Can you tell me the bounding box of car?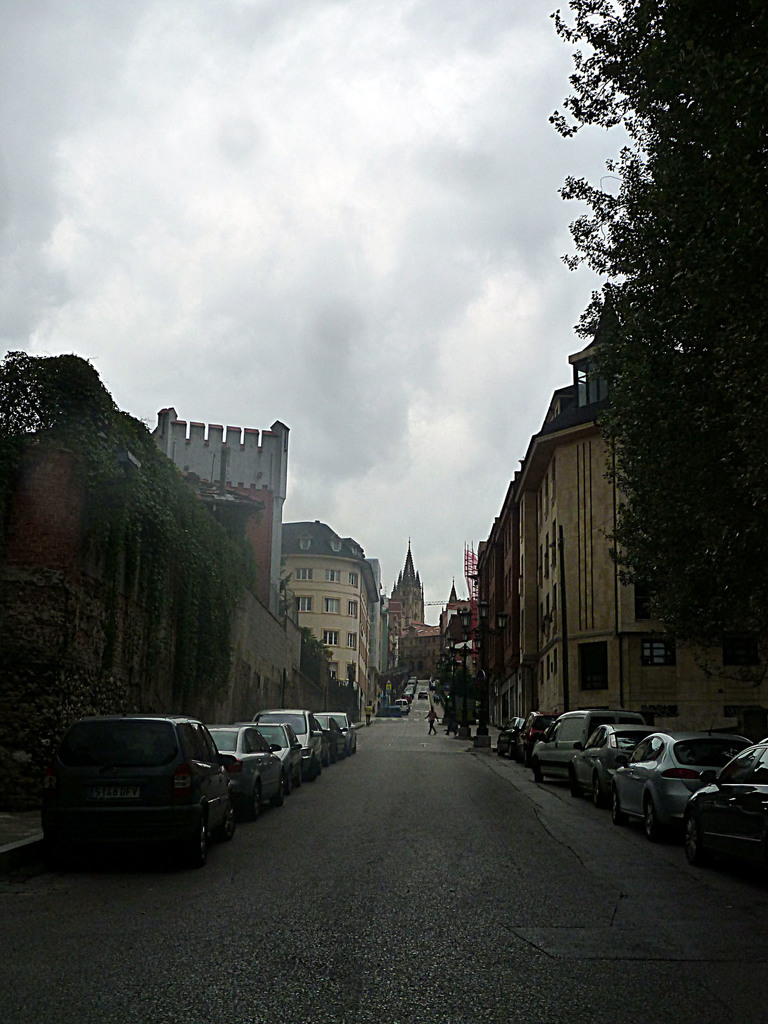
{"left": 682, "top": 738, "right": 767, "bottom": 869}.
